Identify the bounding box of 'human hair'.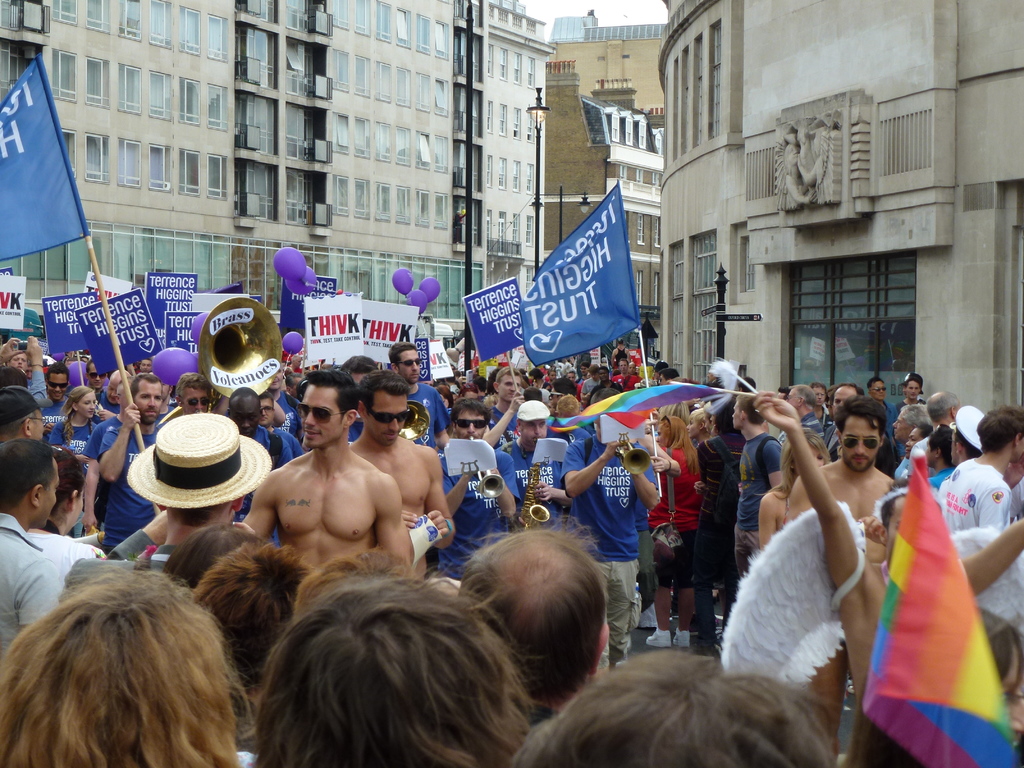
<region>457, 507, 608, 709</region>.
